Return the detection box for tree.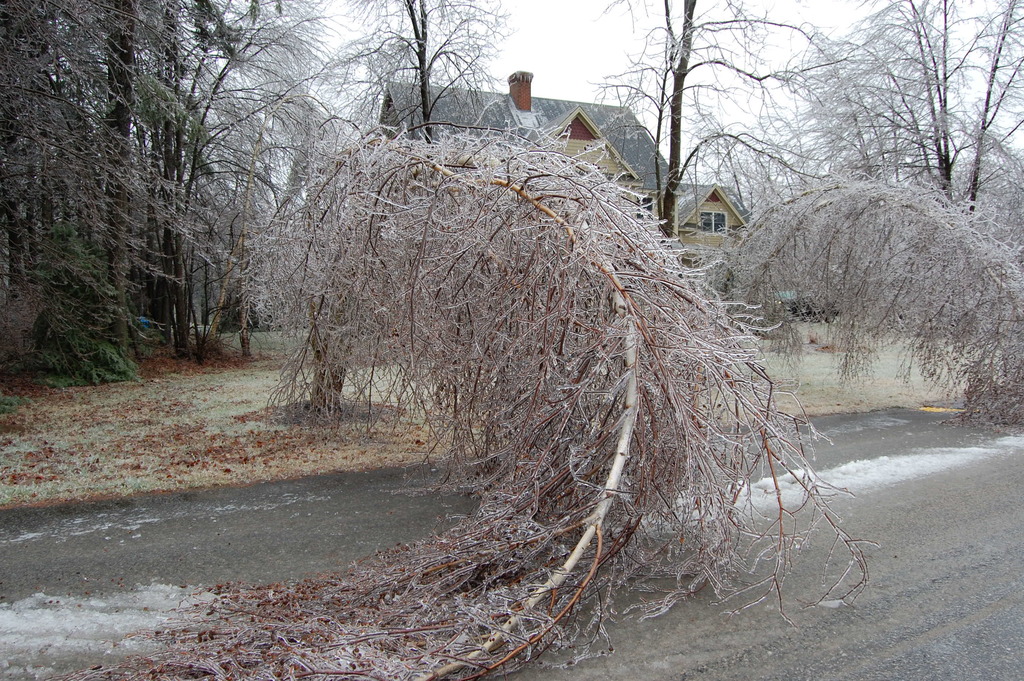
{"x1": 9, "y1": 47, "x2": 229, "y2": 394}.
